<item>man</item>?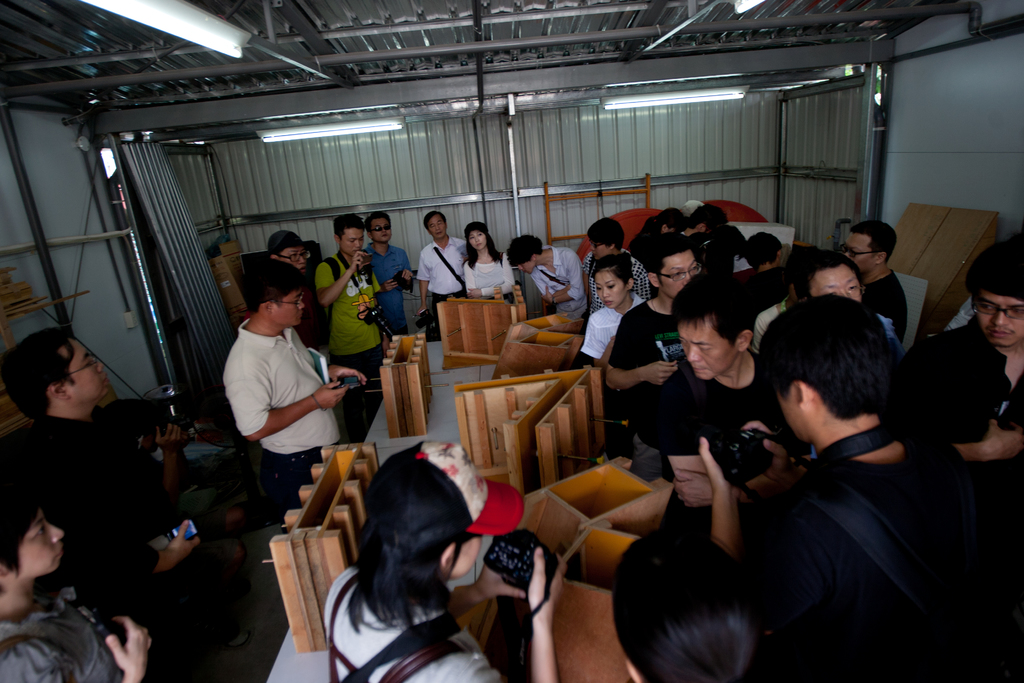
680,204,728,236
